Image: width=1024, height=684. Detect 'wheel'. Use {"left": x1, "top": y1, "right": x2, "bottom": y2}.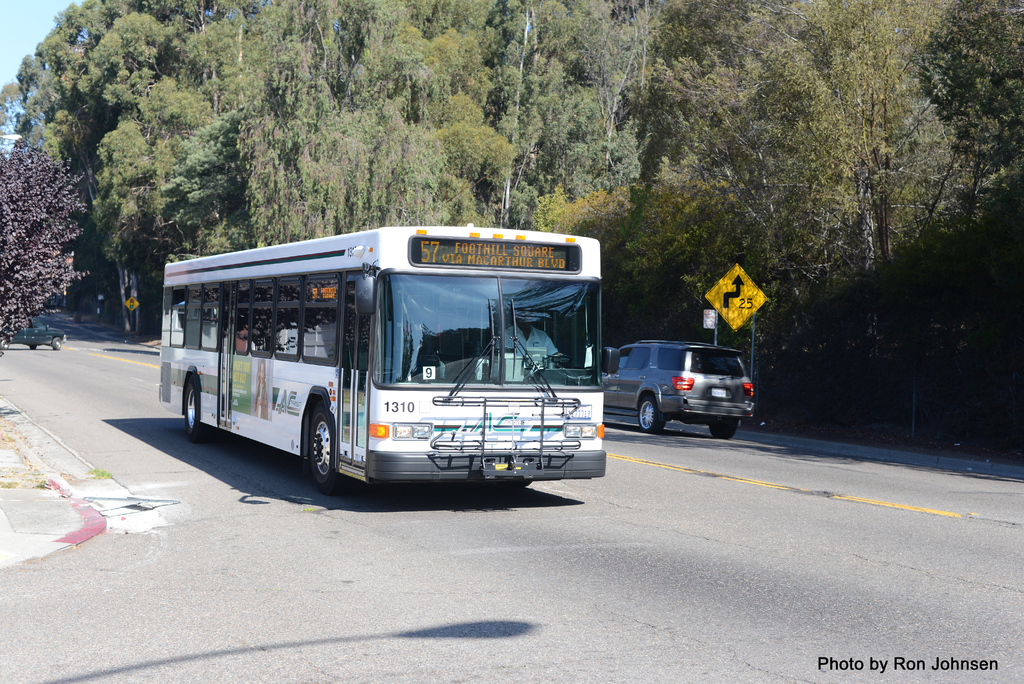
{"left": 184, "top": 375, "right": 203, "bottom": 443}.
